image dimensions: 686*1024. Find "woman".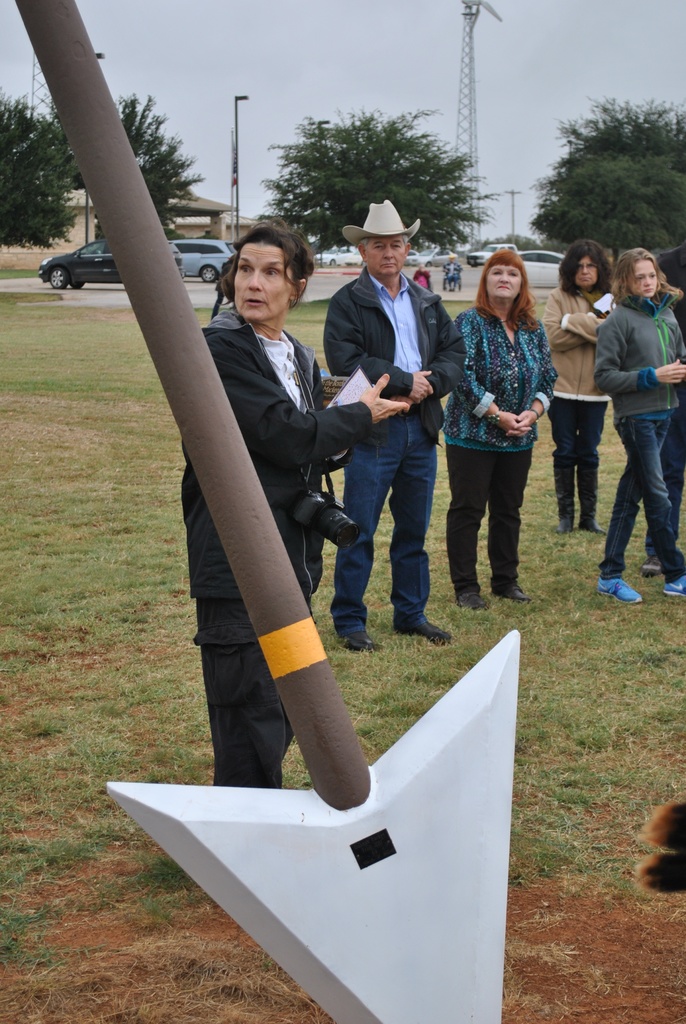
[176, 223, 412, 794].
